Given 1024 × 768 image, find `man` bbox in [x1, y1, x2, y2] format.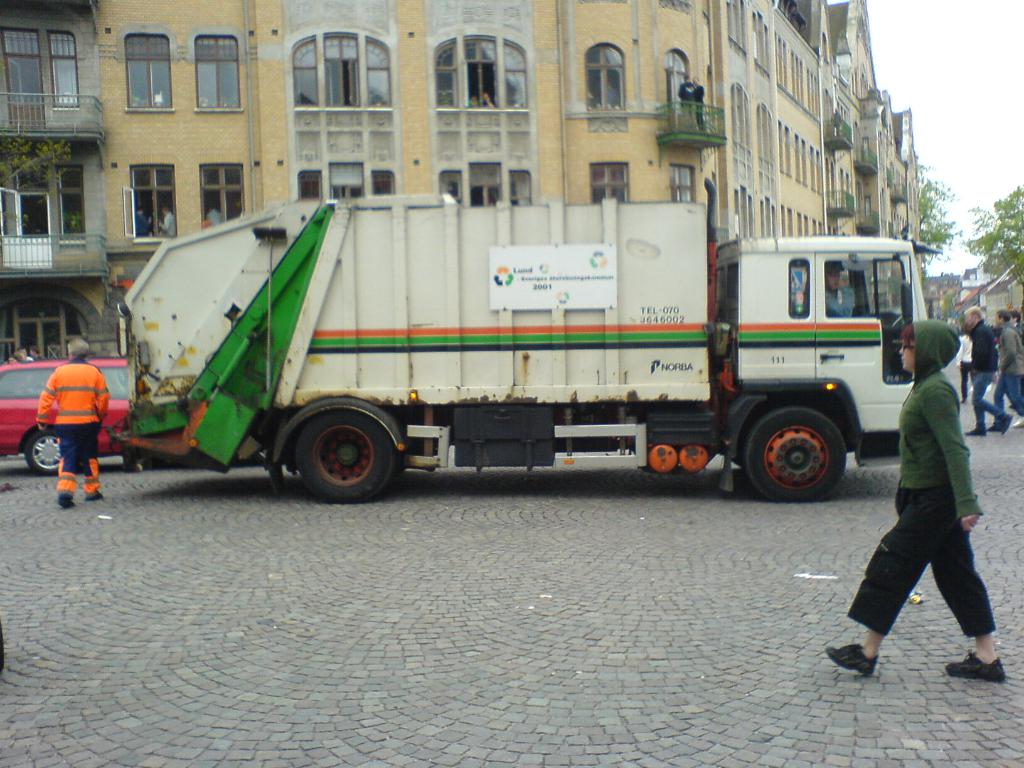
[153, 205, 175, 238].
